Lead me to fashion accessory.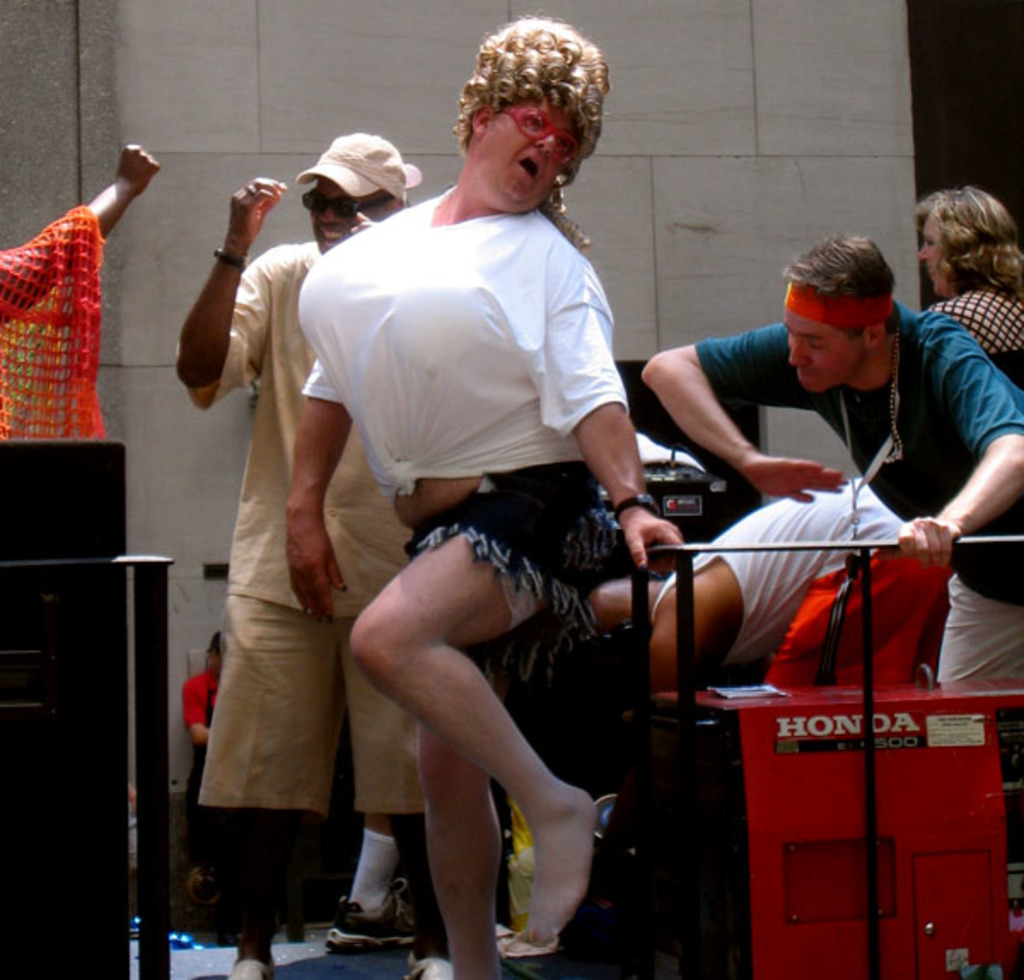
Lead to (left=213, top=248, right=244, bottom=260).
